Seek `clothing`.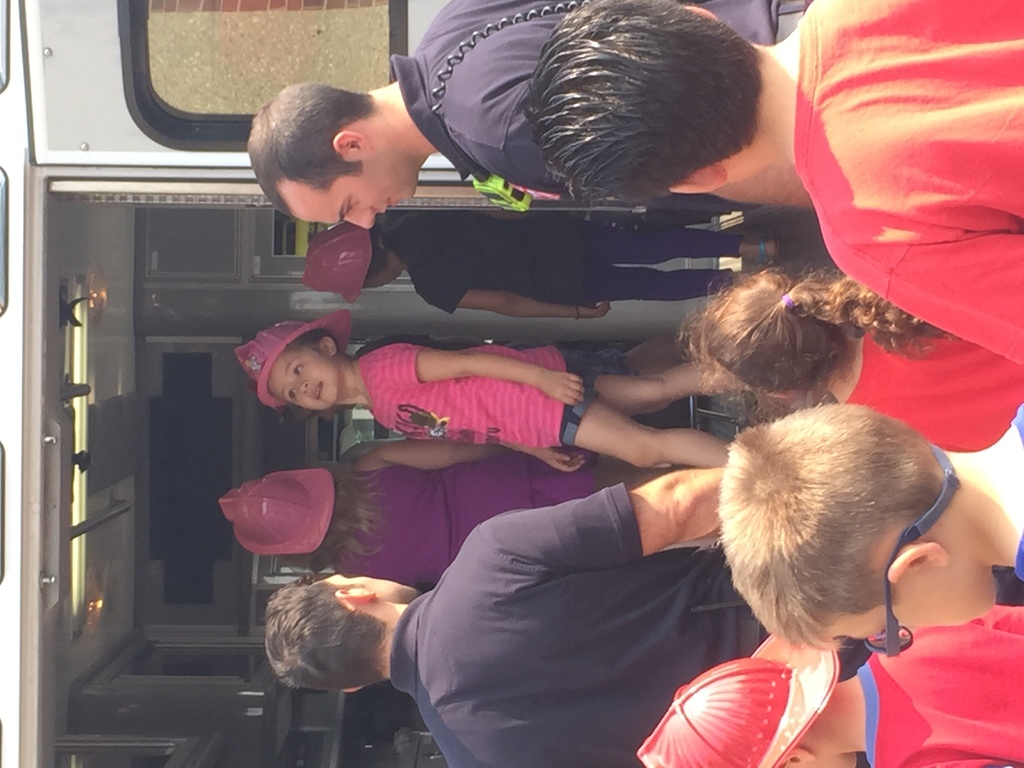
218,439,604,580.
